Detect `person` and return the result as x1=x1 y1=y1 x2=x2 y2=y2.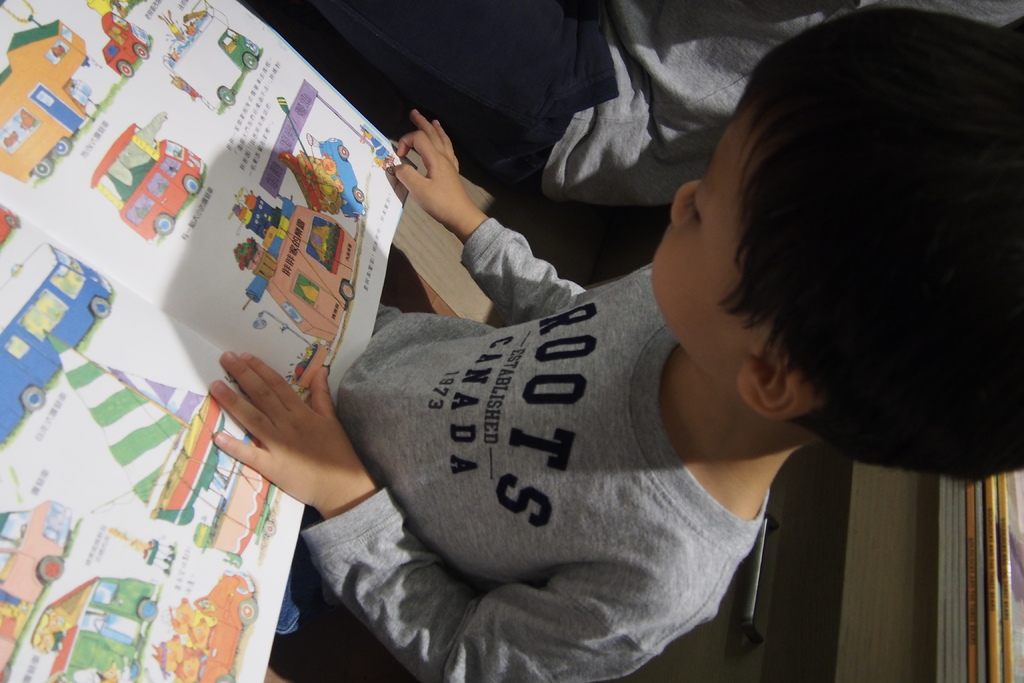
x1=199 y1=0 x2=1023 y2=682.
